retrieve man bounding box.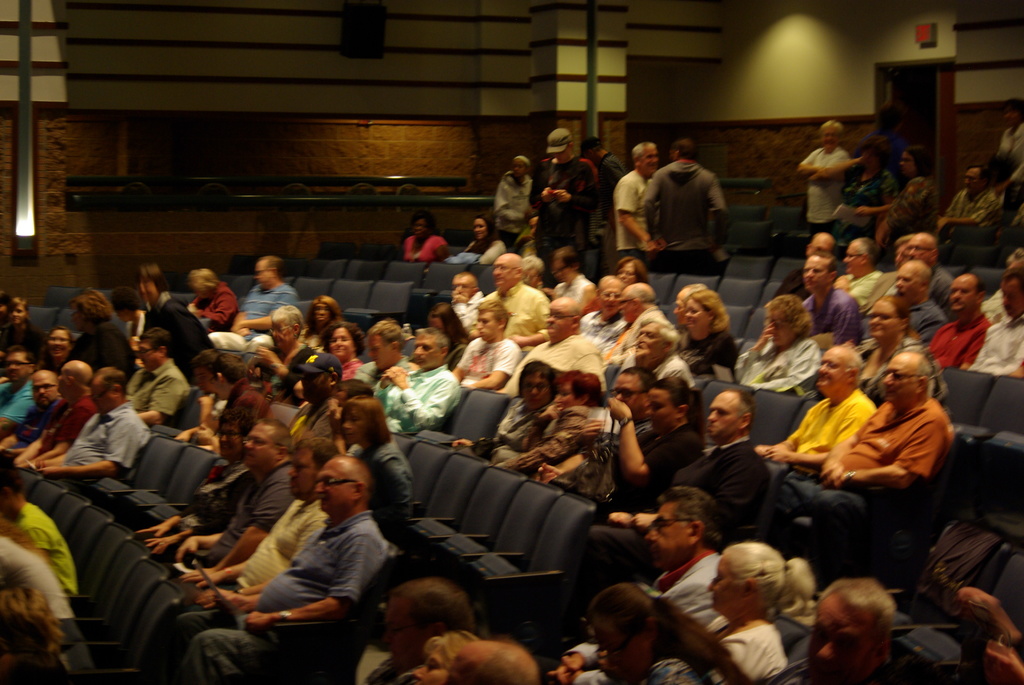
Bounding box: Rect(536, 364, 659, 501).
